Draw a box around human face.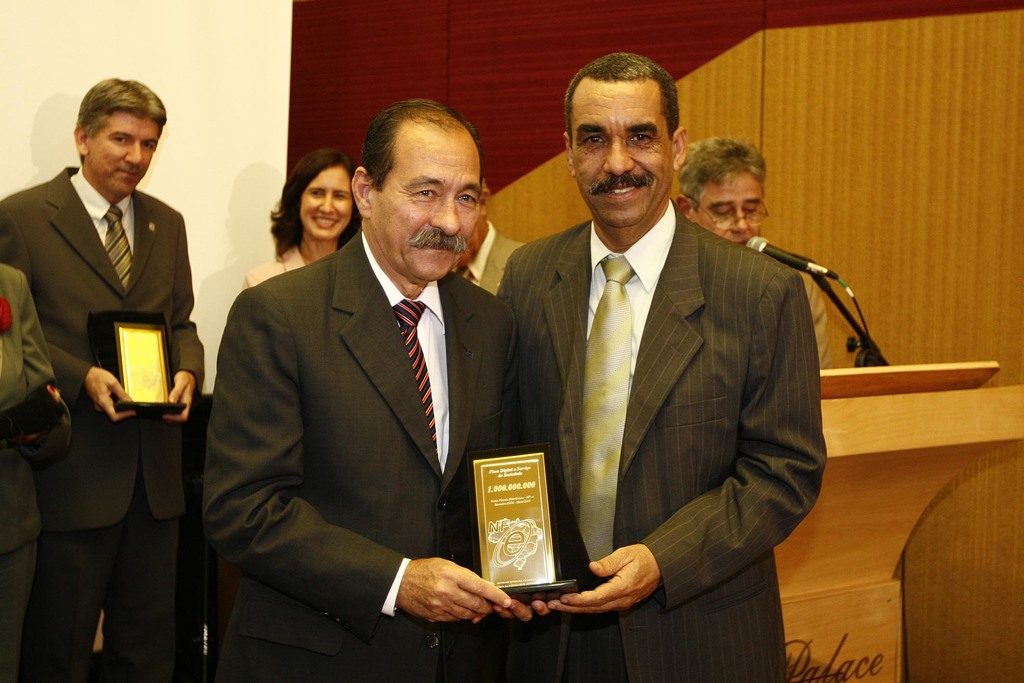
pyautogui.locateOnScreen(374, 126, 481, 284).
